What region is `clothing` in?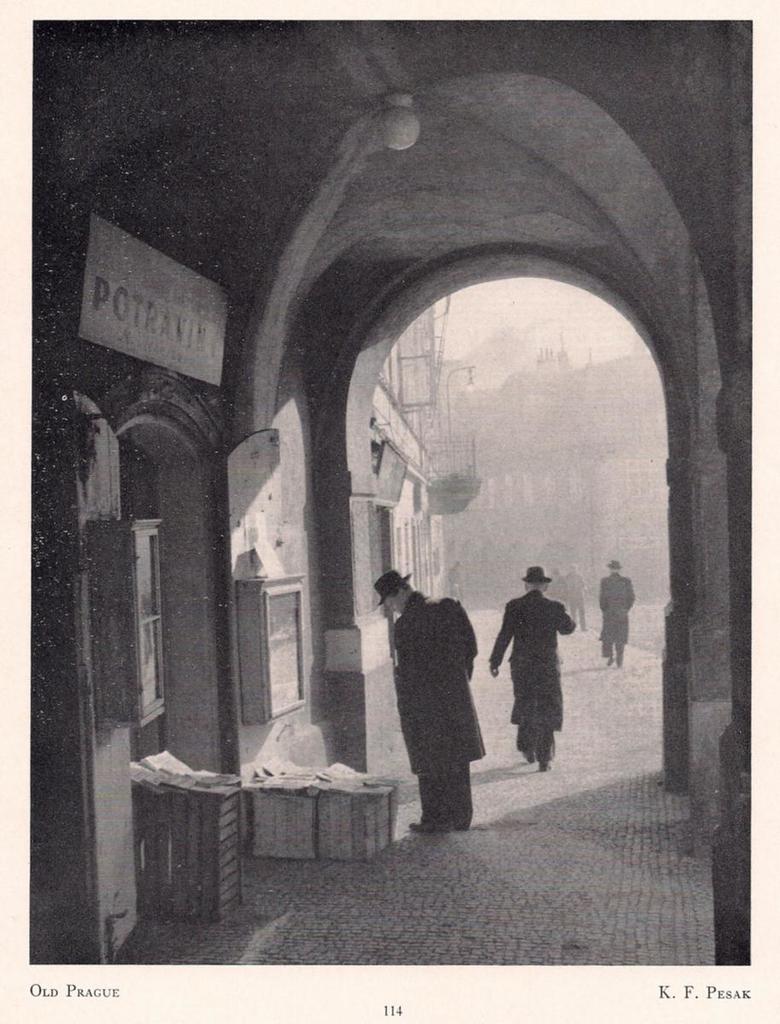
[598, 573, 638, 664].
